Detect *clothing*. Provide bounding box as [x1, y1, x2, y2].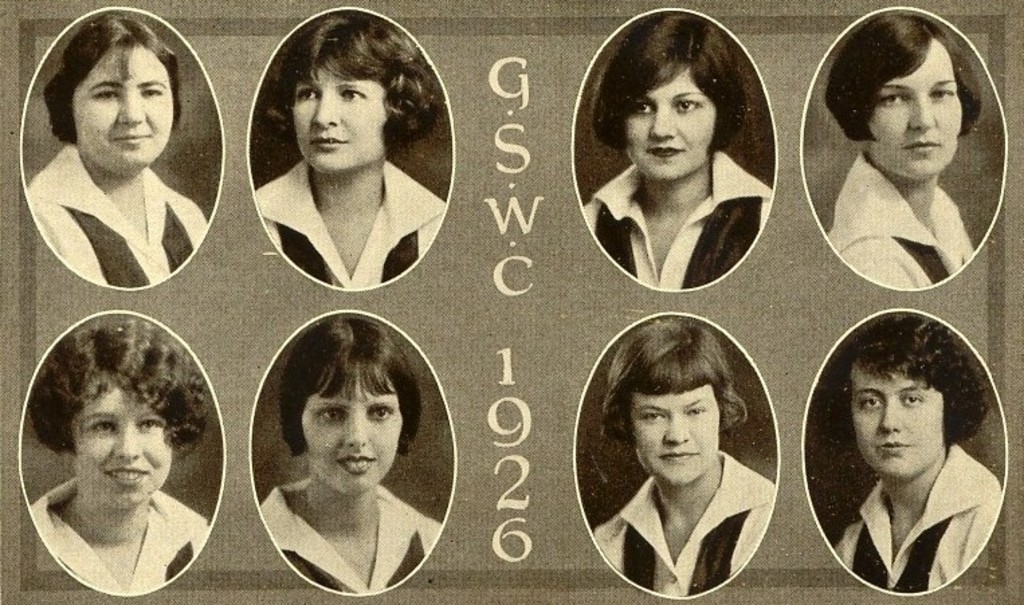
[11, 83, 223, 317].
